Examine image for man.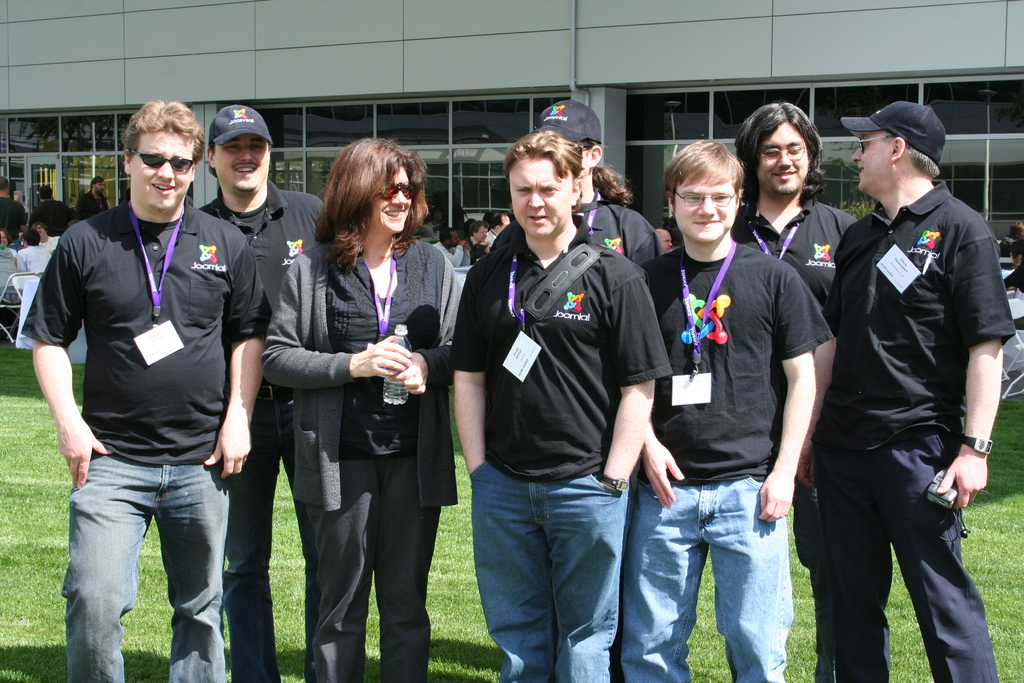
Examination result: (x1=18, y1=98, x2=258, y2=682).
